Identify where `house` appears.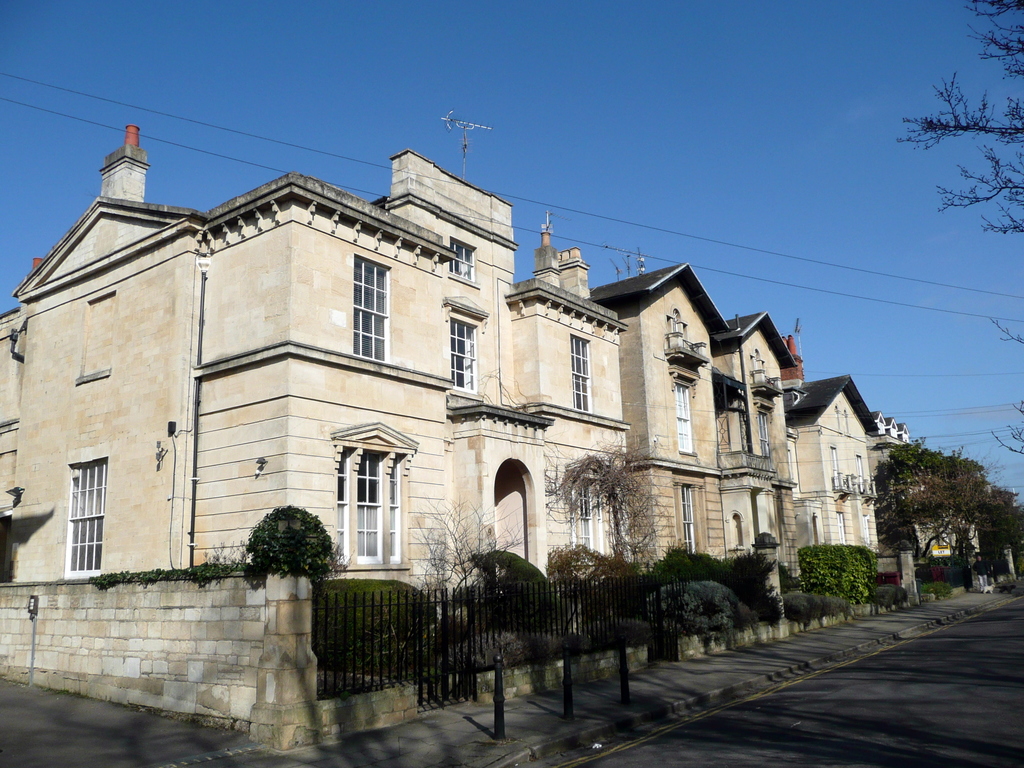
Appears at bbox(874, 415, 893, 446).
